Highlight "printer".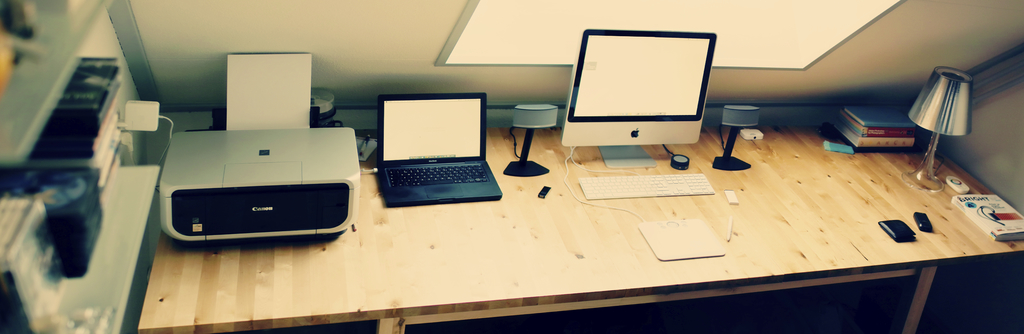
Highlighted region: [left=158, top=103, right=359, bottom=246].
